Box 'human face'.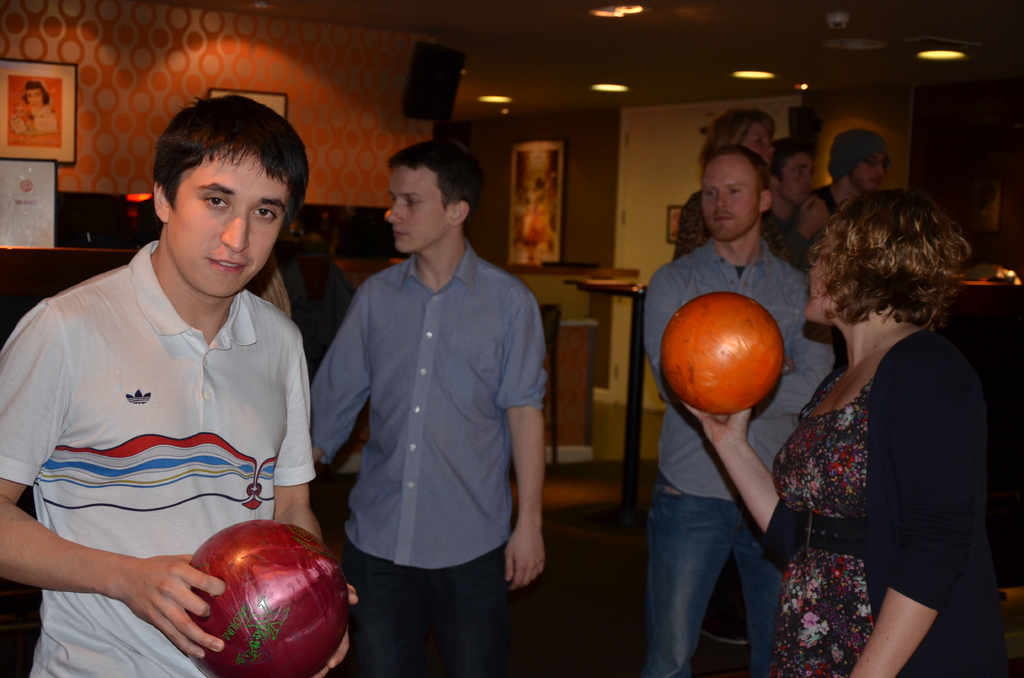
region(803, 228, 840, 323).
